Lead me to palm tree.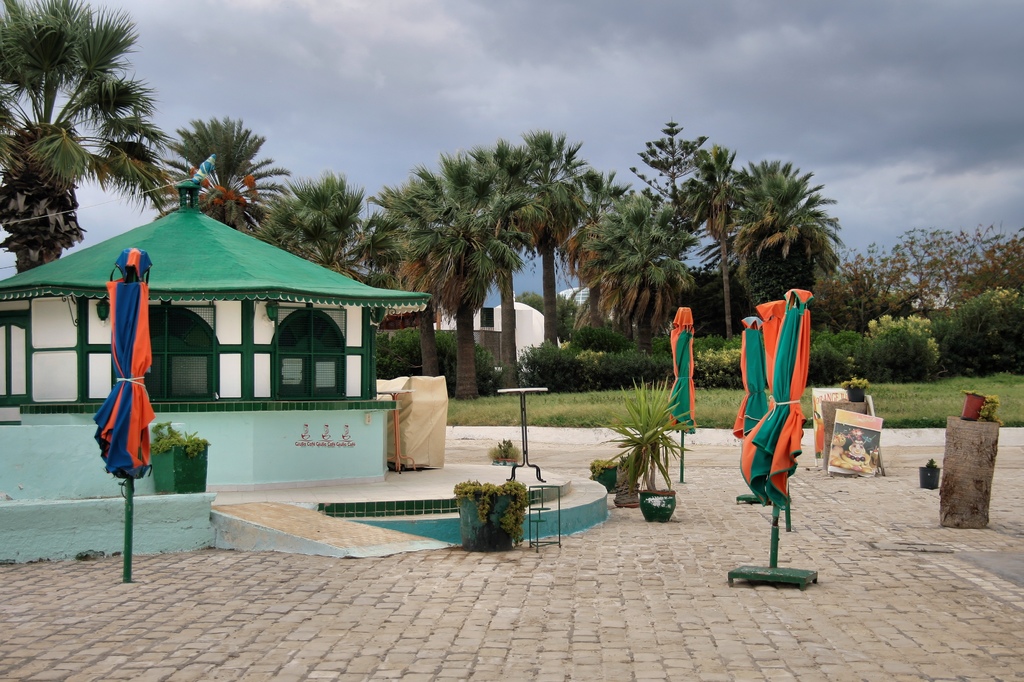
Lead to crop(634, 125, 687, 287).
